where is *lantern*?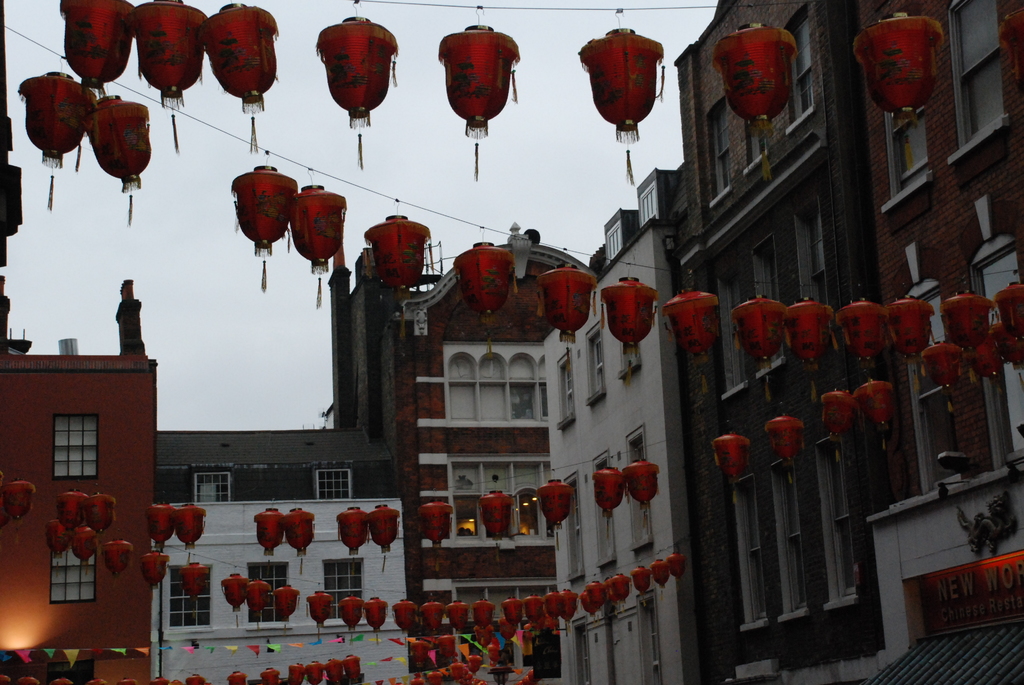
crop(307, 590, 332, 640).
